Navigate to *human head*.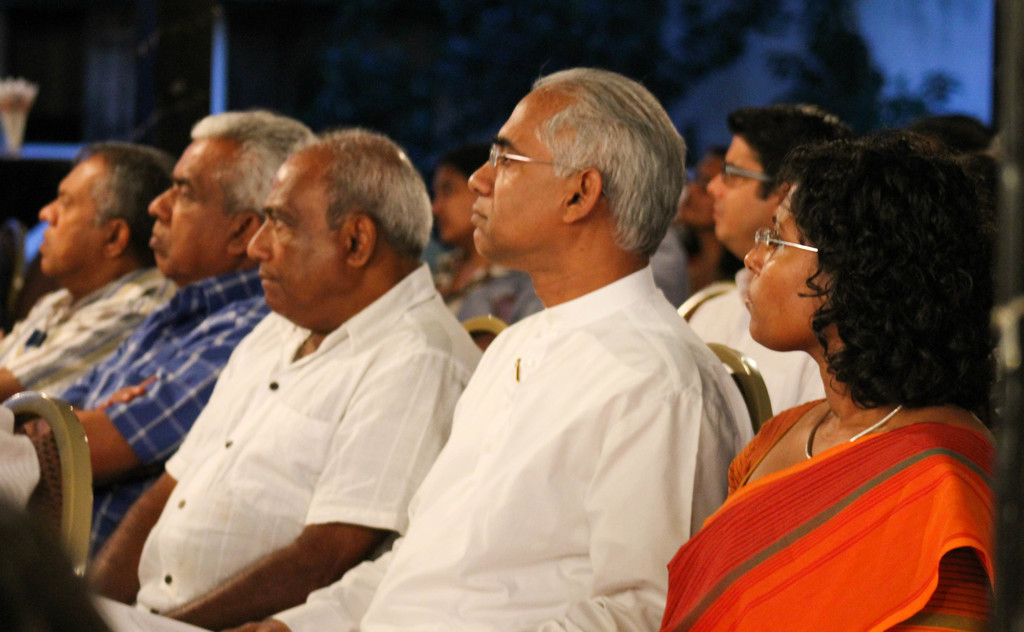
Navigation target: 431/142/493/243.
